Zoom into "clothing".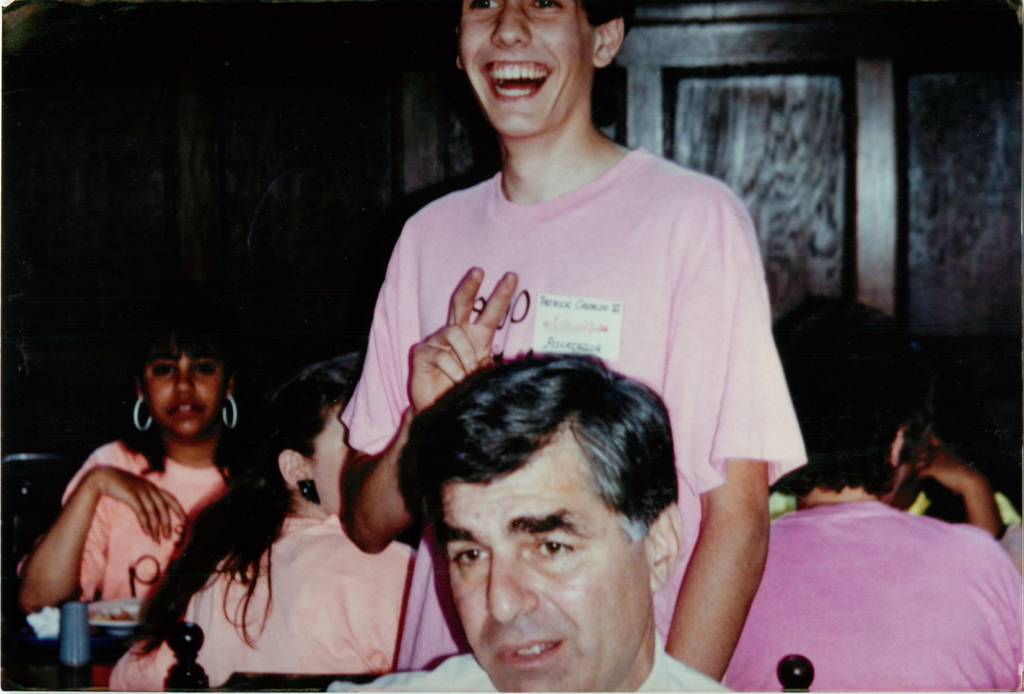
Zoom target: [111, 514, 428, 693].
